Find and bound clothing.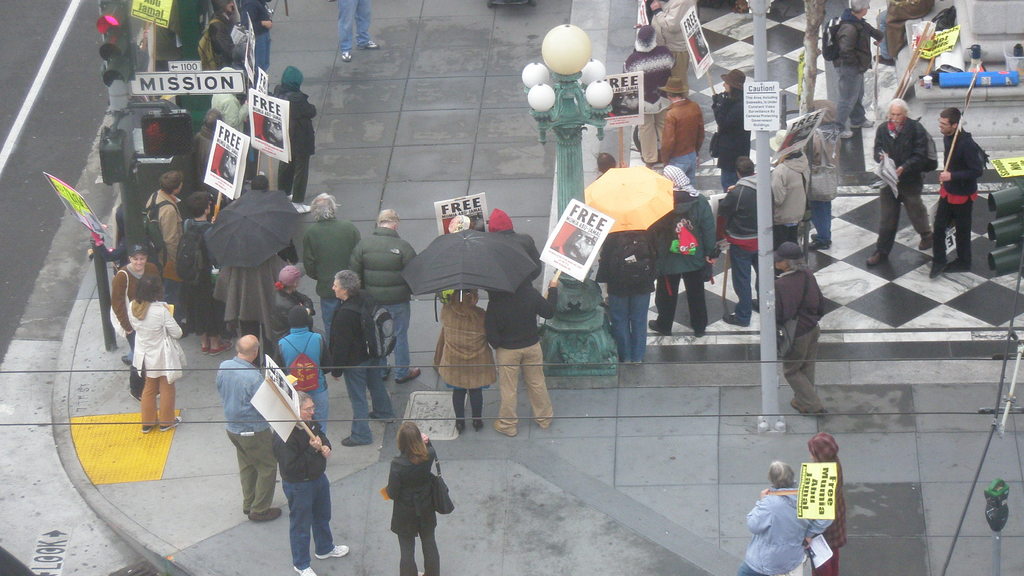
Bound: x1=181, y1=220, x2=217, y2=334.
